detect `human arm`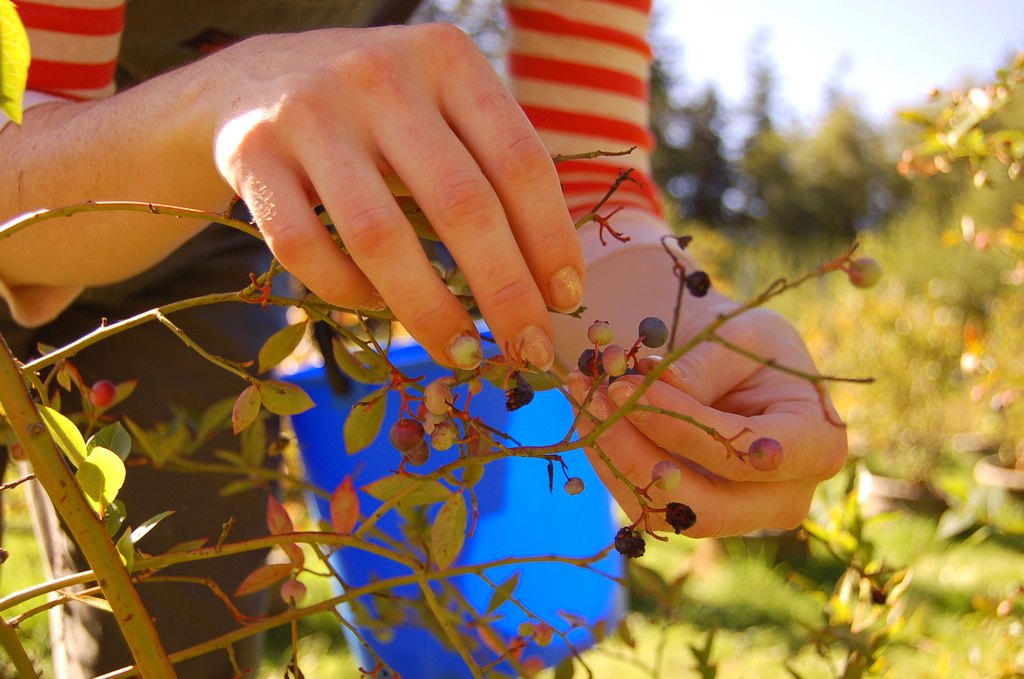
x1=504, y1=0, x2=849, y2=537
